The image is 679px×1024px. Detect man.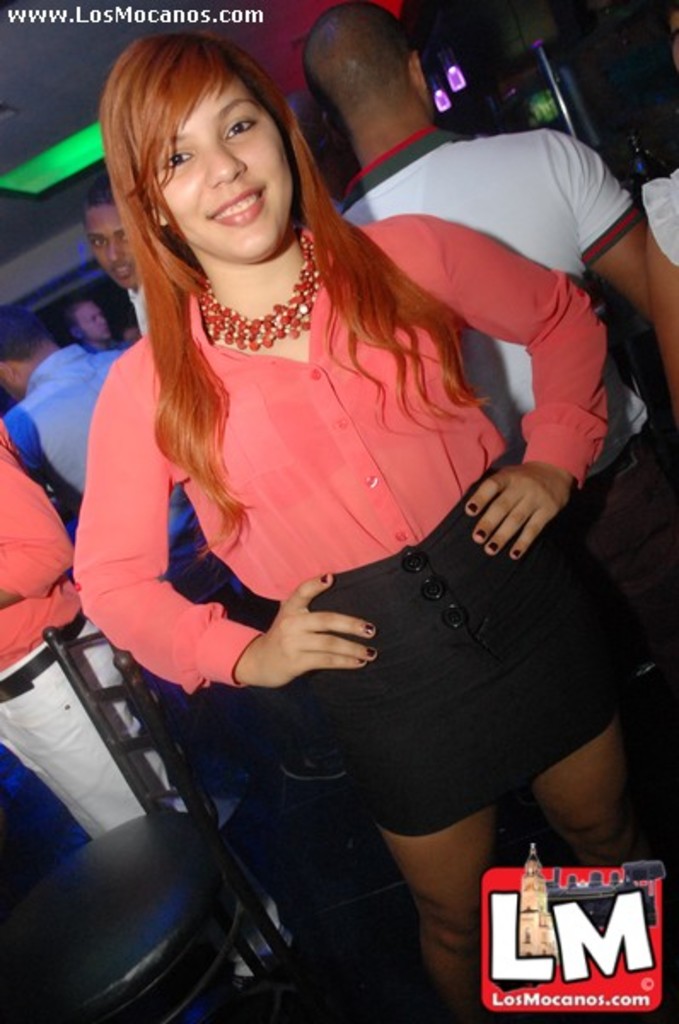
Detection: [283,0,677,732].
